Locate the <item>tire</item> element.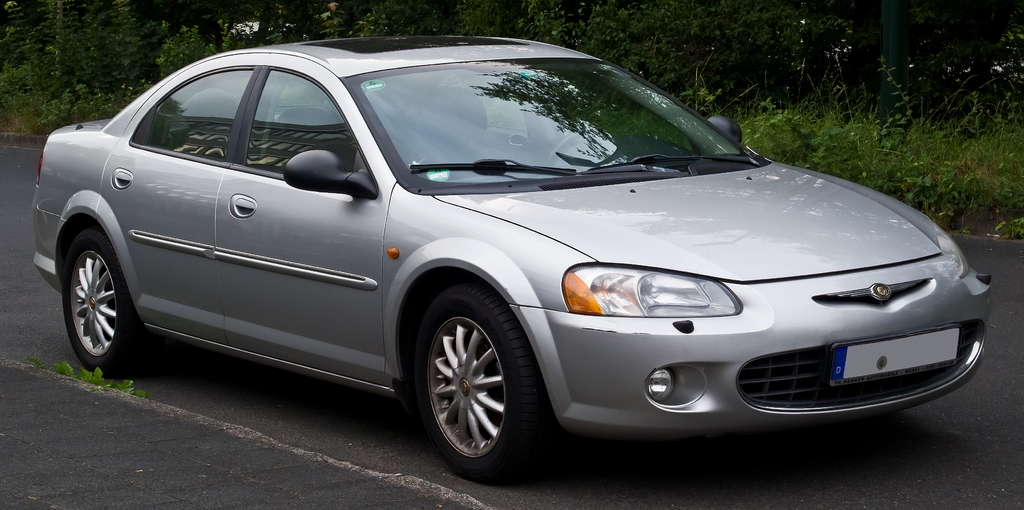
Element bbox: <box>410,282,549,488</box>.
